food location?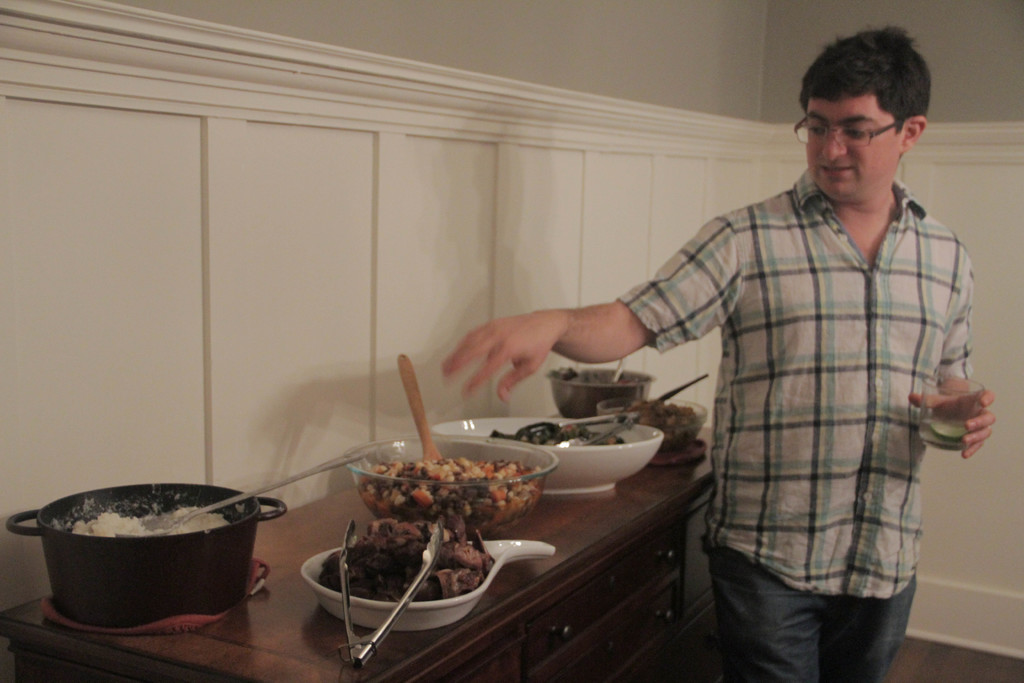
box=[489, 420, 625, 443]
